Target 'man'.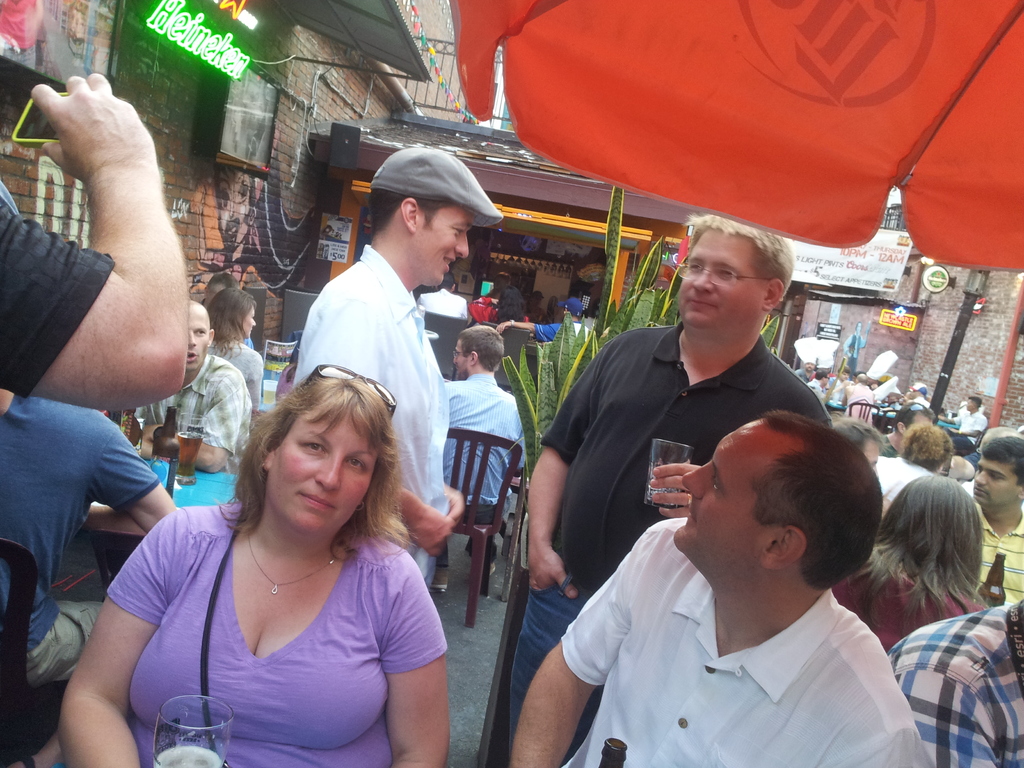
Target region: bbox=[964, 428, 1021, 609].
